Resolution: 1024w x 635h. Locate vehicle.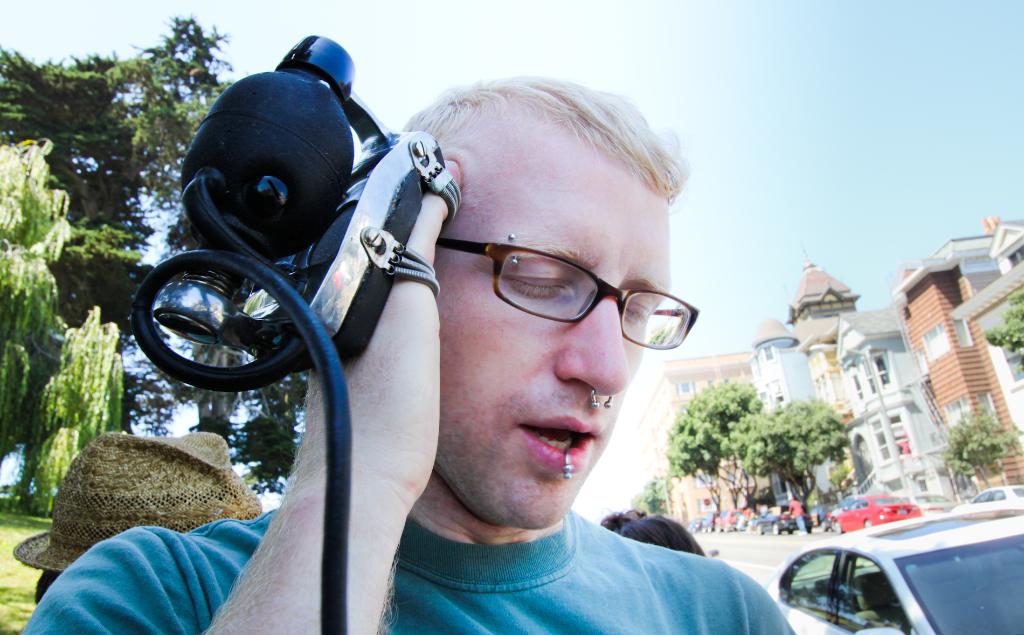
x1=819, y1=490, x2=916, y2=532.
